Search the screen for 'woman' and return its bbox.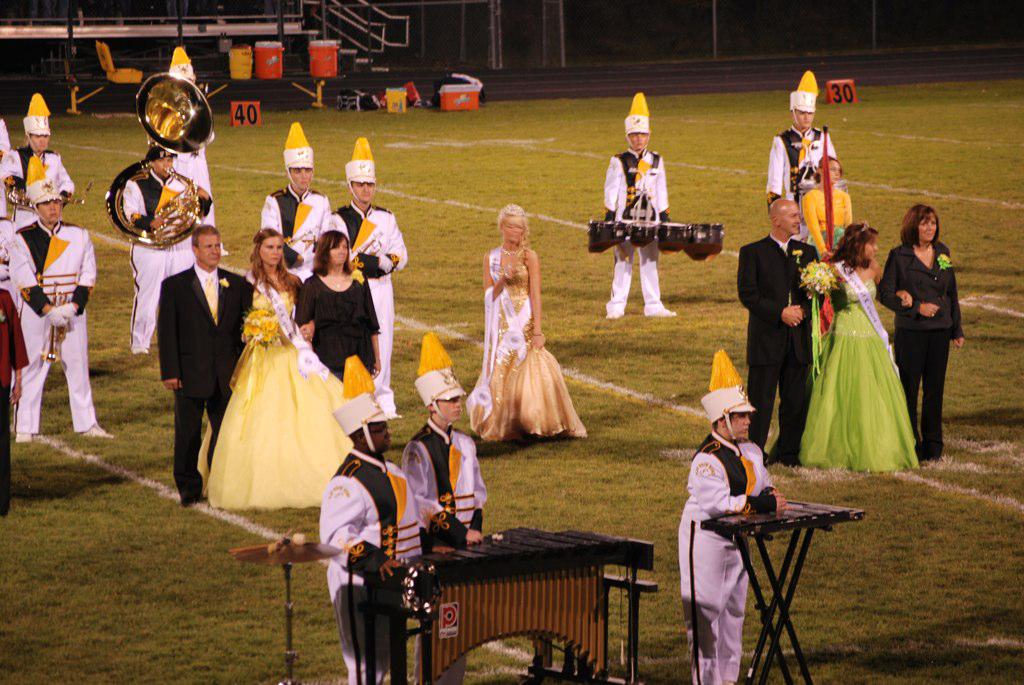
Found: Rect(799, 221, 920, 471).
